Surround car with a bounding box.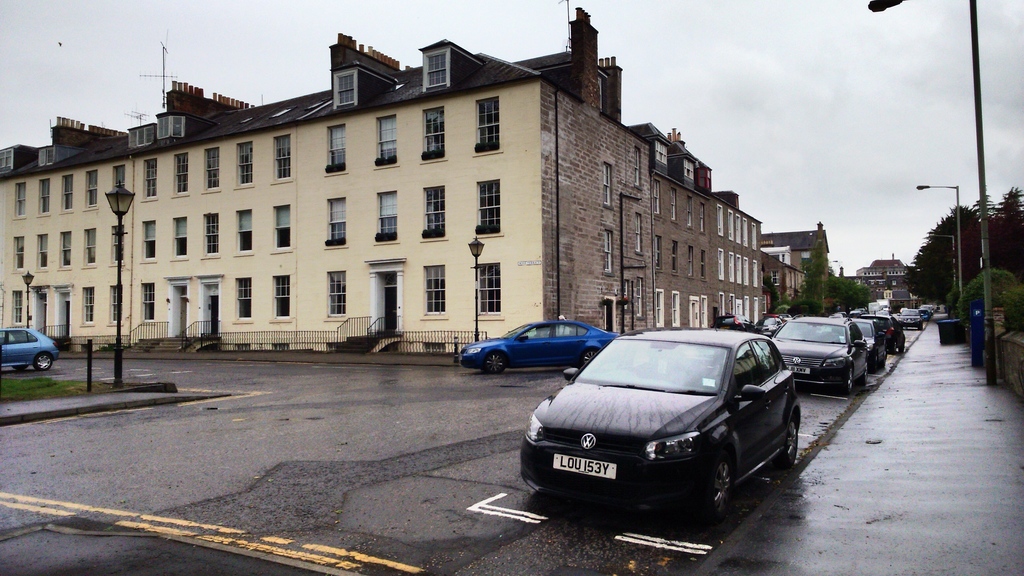
locate(455, 319, 619, 374).
